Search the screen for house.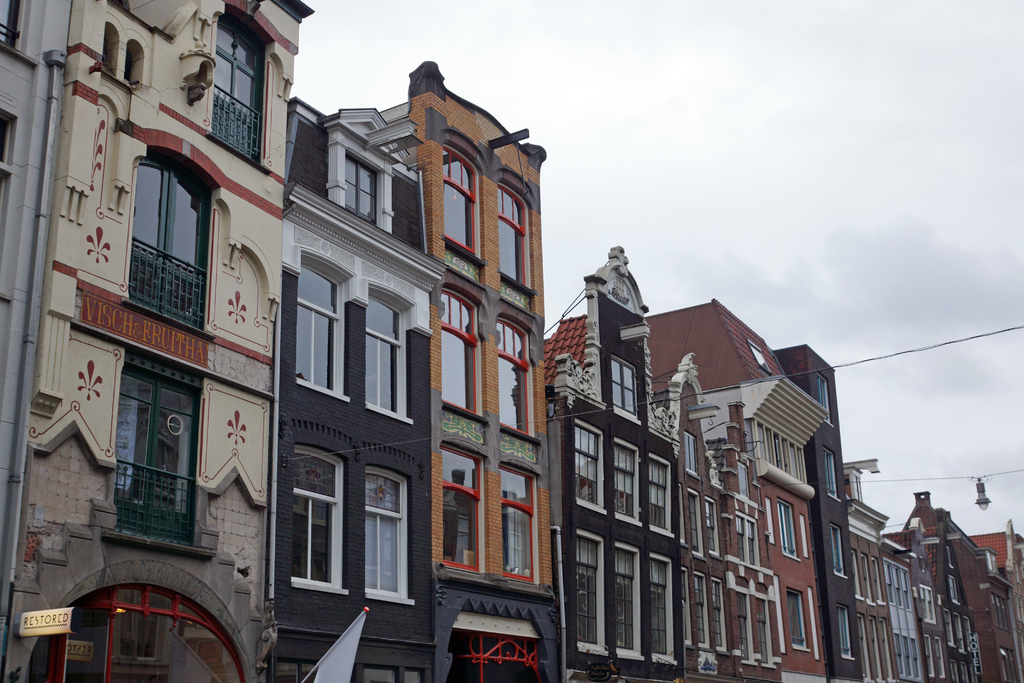
Found at [269, 97, 439, 682].
